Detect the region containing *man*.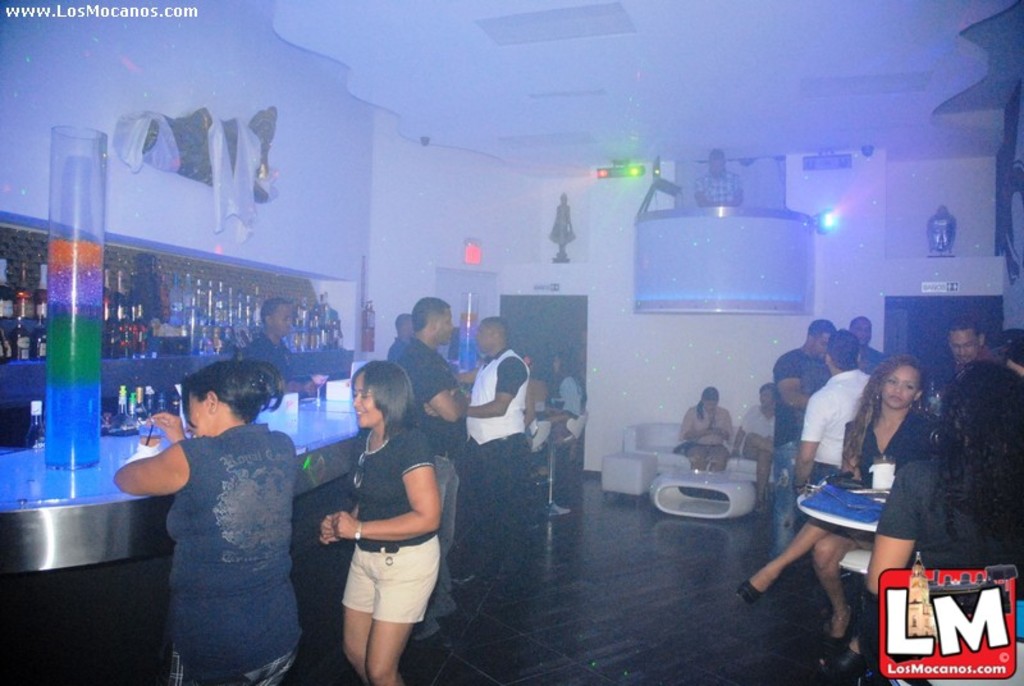
l=724, t=379, r=776, b=522.
